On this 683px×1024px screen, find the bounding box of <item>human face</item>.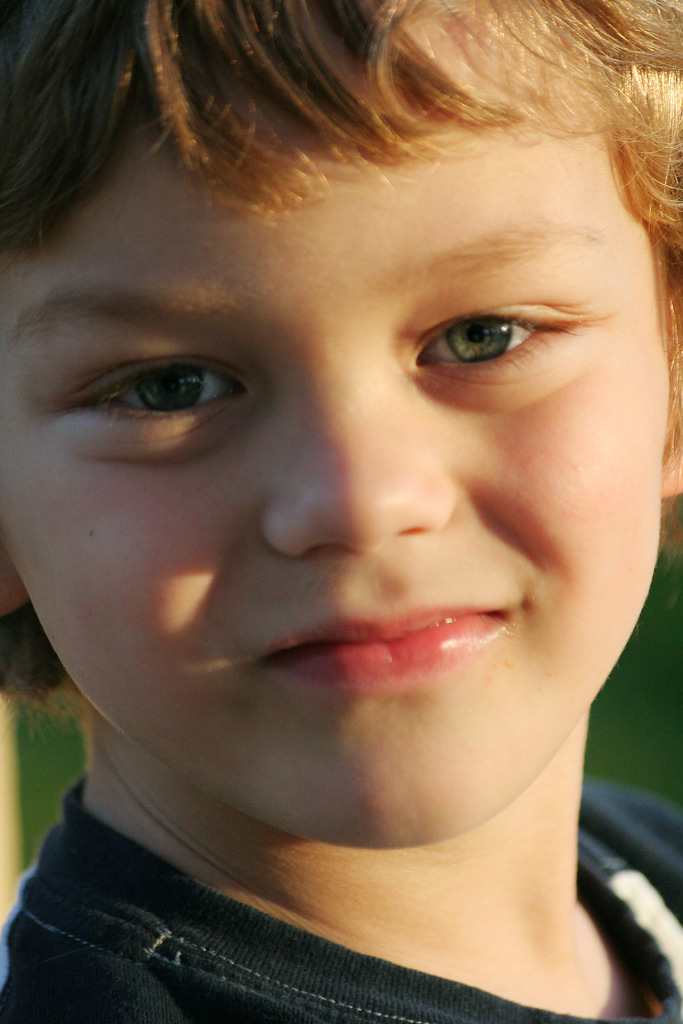
Bounding box: 0 0 680 849.
